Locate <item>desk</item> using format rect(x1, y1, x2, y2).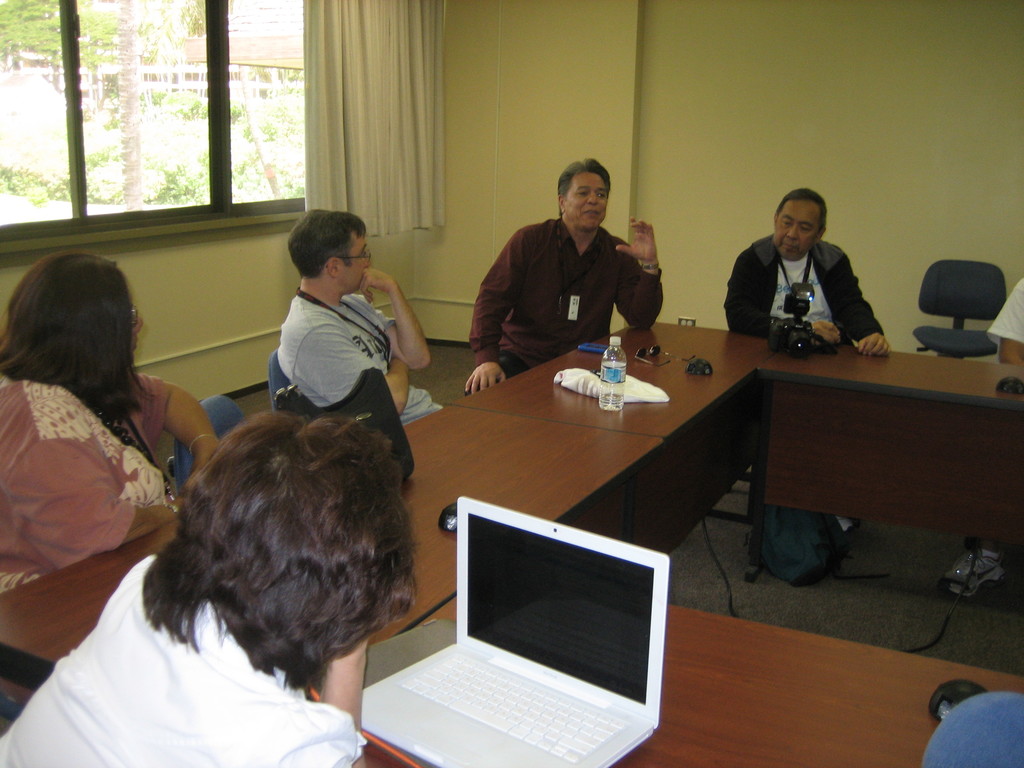
rect(7, 323, 1021, 767).
